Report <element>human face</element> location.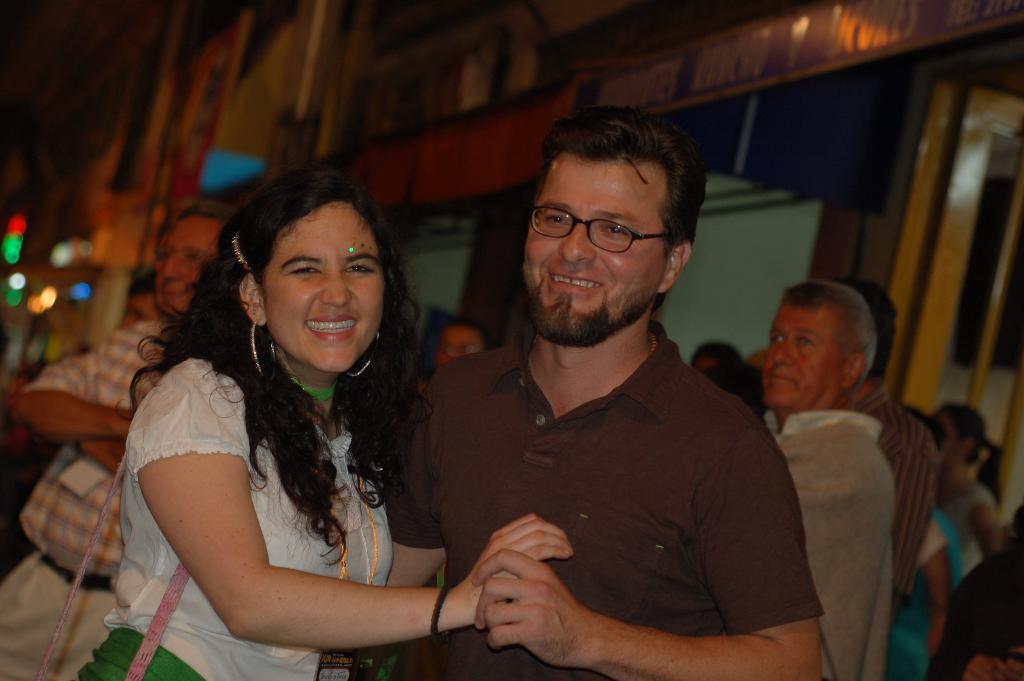
Report: Rect(521, 165, 655, 348).
